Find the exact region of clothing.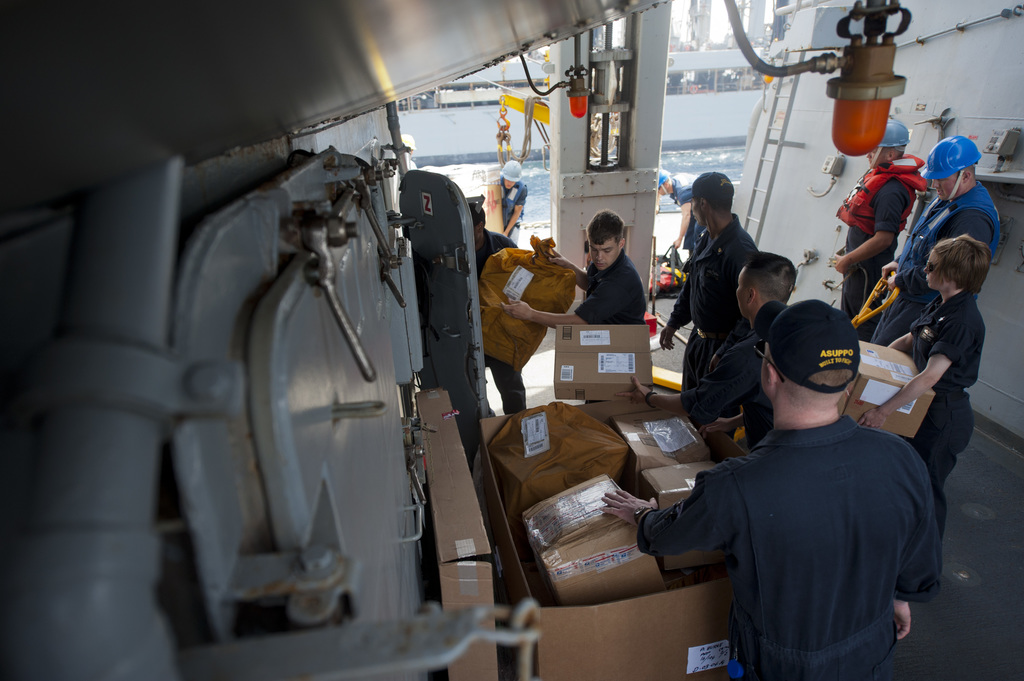
Exact region: l=675, t=329, r=955, b=678.
